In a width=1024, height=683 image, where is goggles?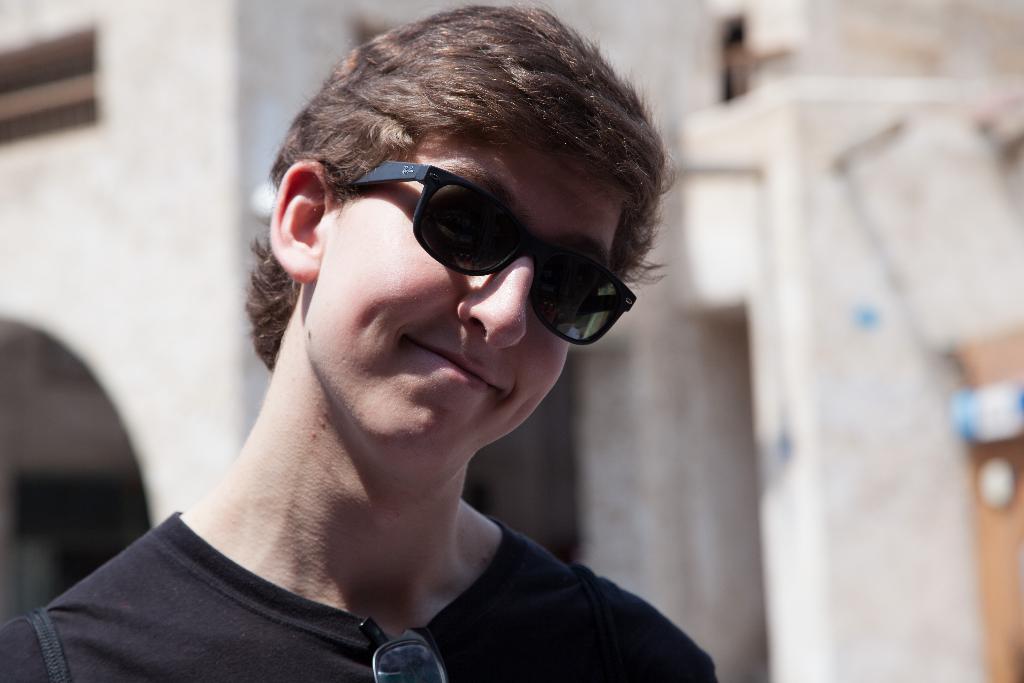
crop(301, 148, 637, 329).
